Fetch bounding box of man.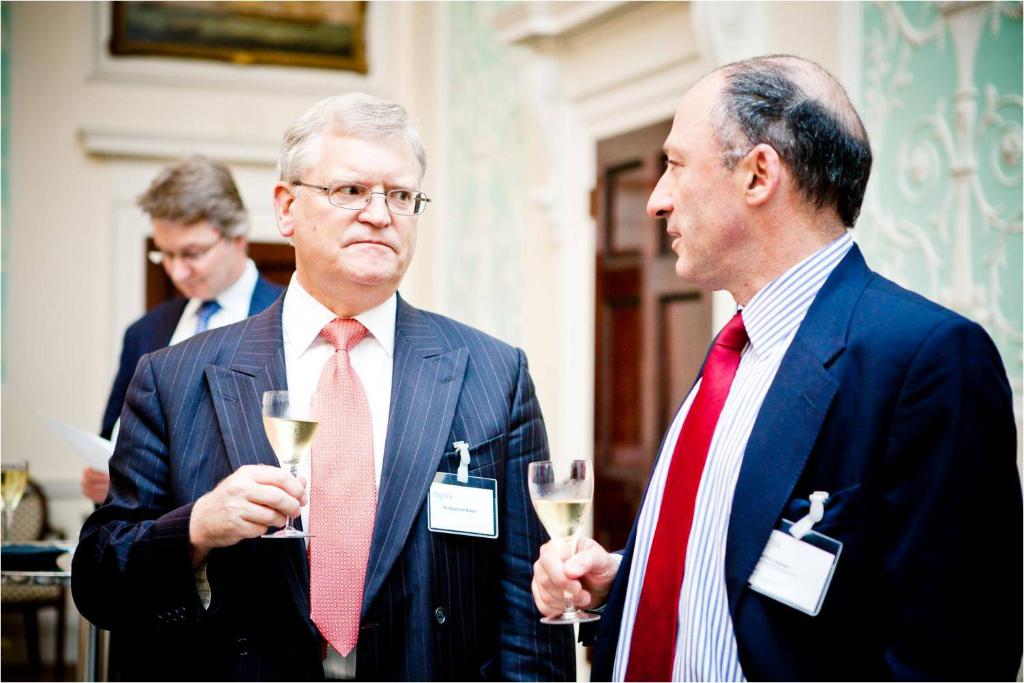
Bbox: 532/43/1023/682.
